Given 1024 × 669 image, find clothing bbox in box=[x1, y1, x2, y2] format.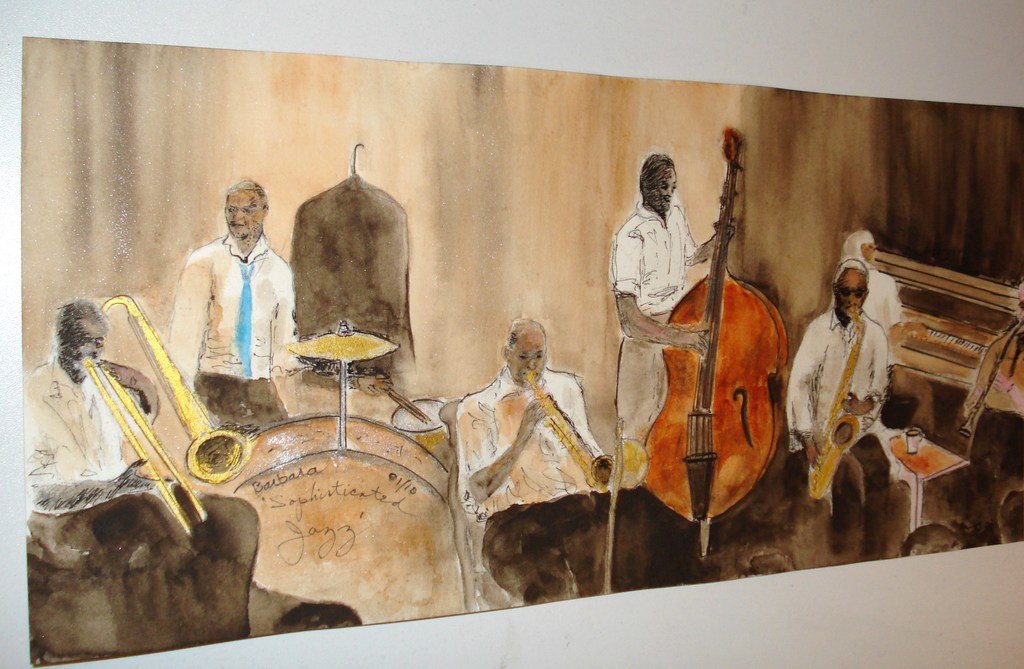
box=[159, 232, 300, 434].
